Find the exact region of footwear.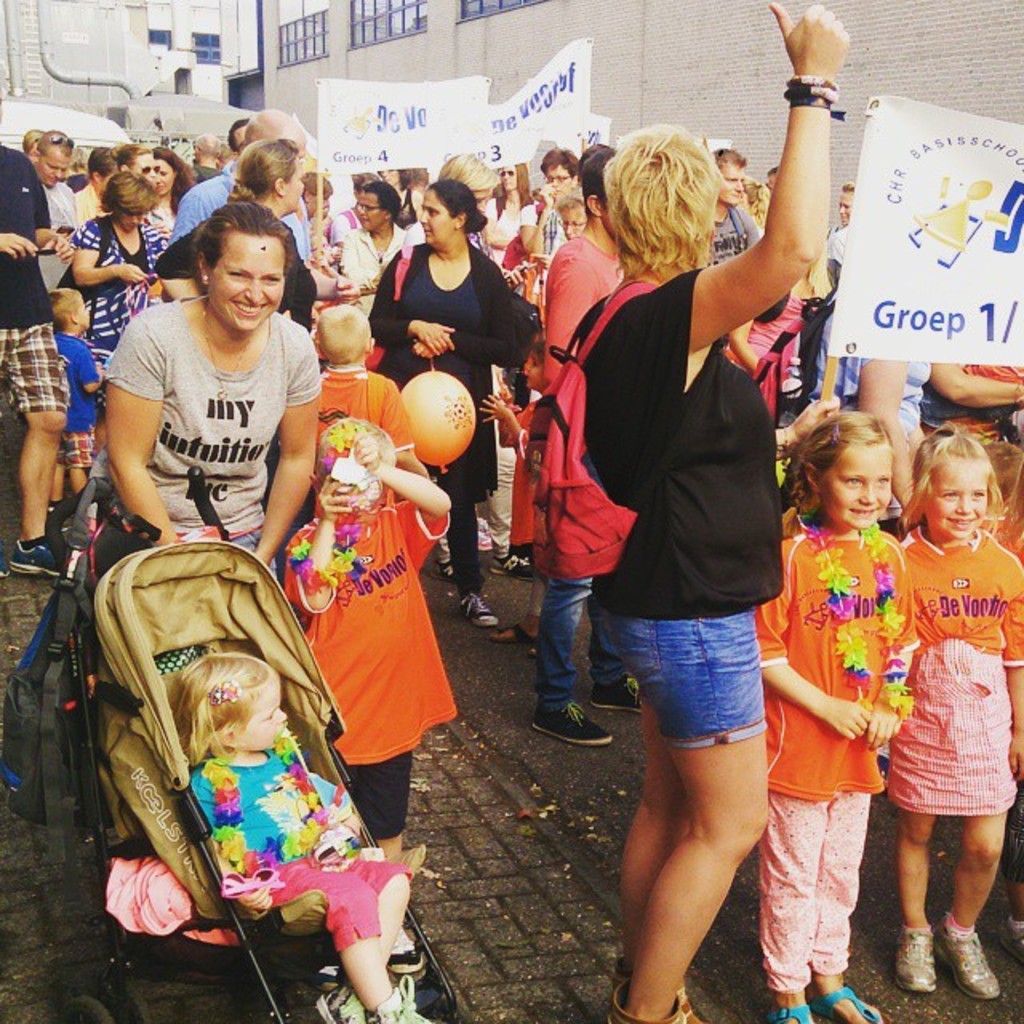
Exact region: detection(434, 550, 456, 584).
